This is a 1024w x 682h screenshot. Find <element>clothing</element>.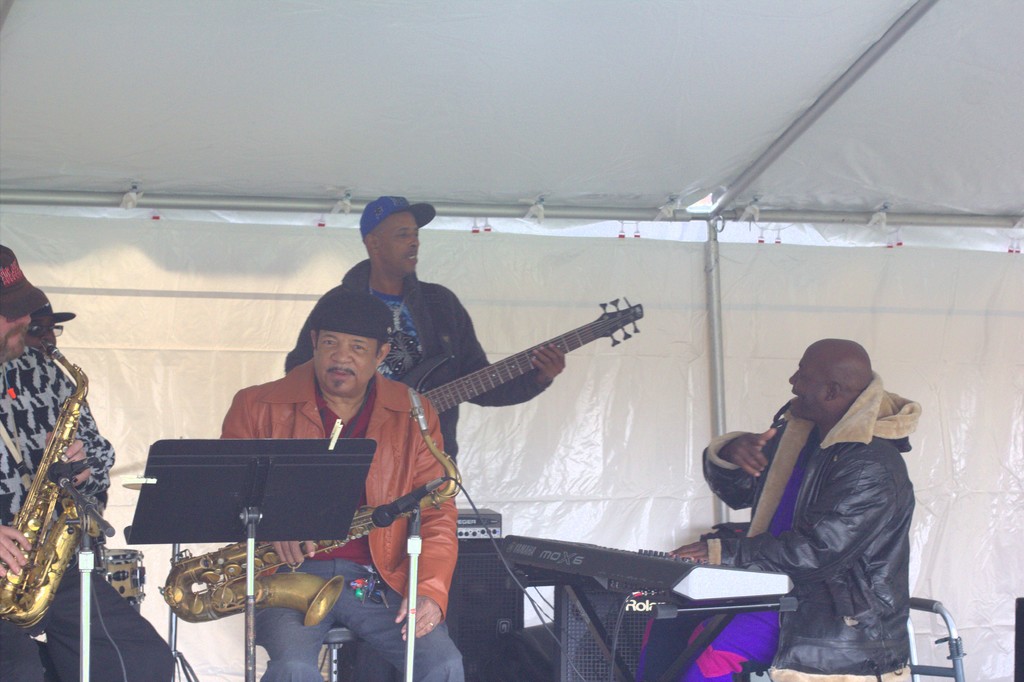
Bounding box: l=285, t=256, r=551, b=466.
